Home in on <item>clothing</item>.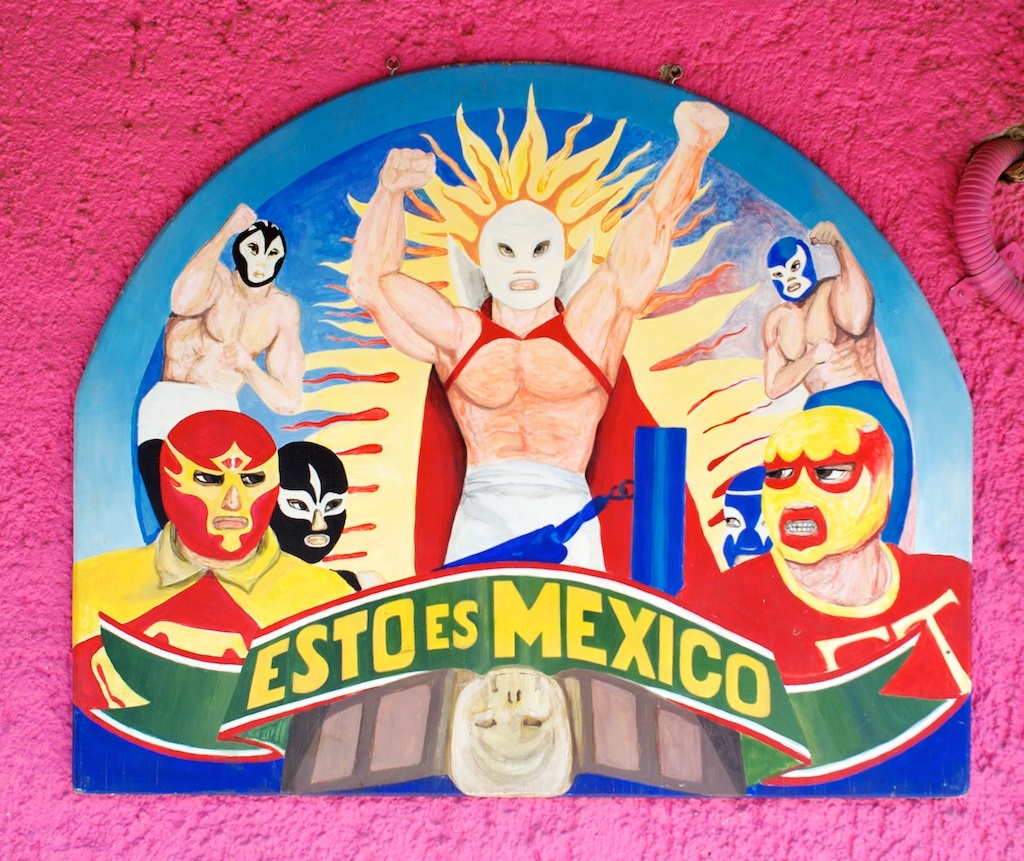
Homed in at rect(672, 536, 972, 797).
